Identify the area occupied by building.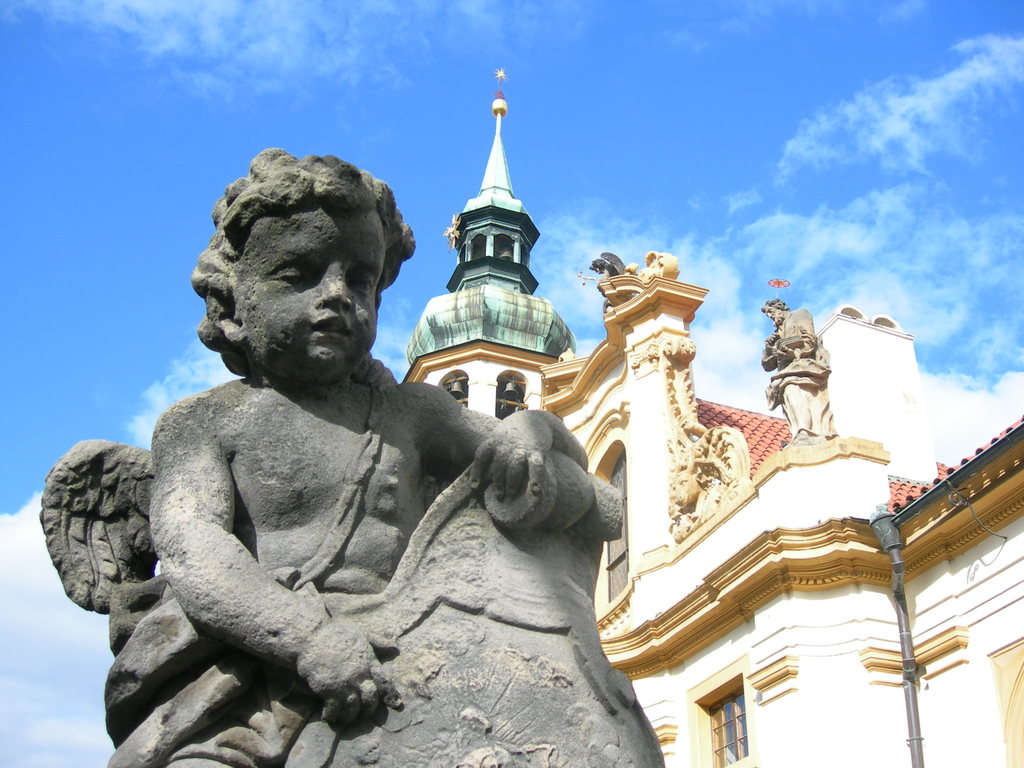
Area: (400, 72, 1023, 767).
